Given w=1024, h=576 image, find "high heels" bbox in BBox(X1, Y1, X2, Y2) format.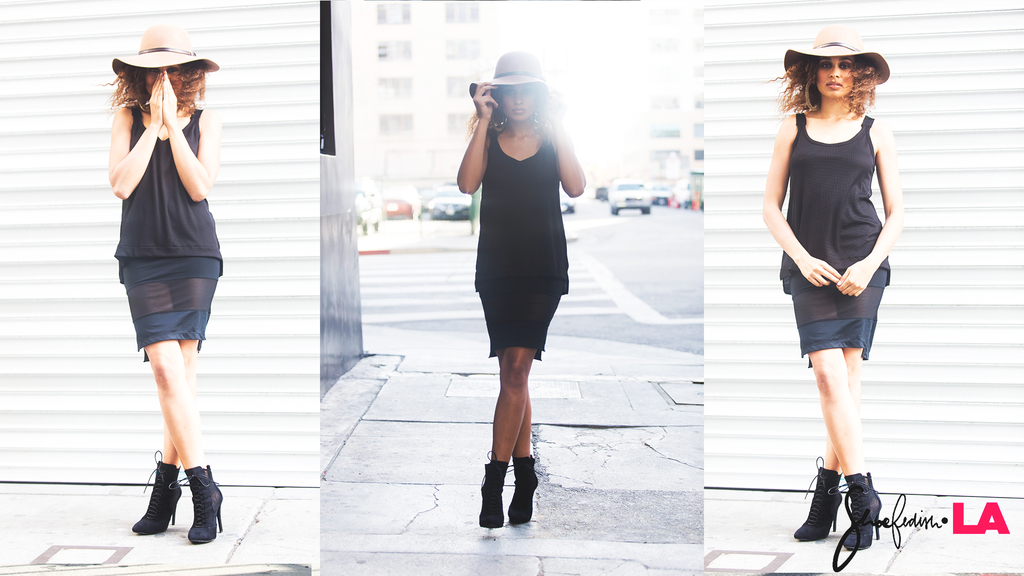
BBox(791, 456, 844, 540).
